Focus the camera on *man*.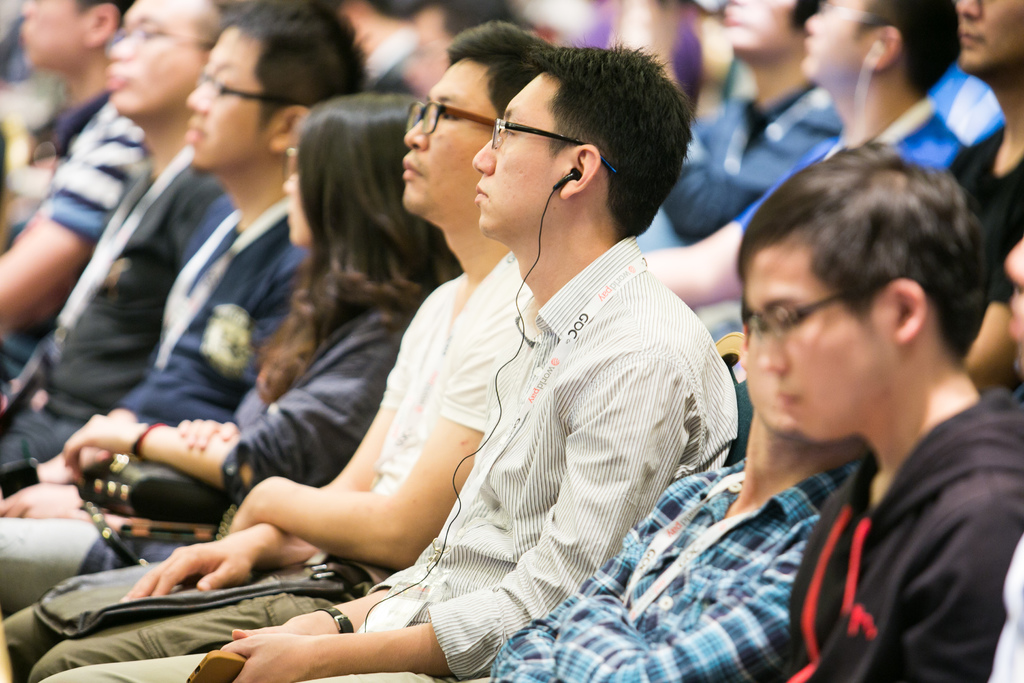
Focus region: 0, 0, 131, 253.
